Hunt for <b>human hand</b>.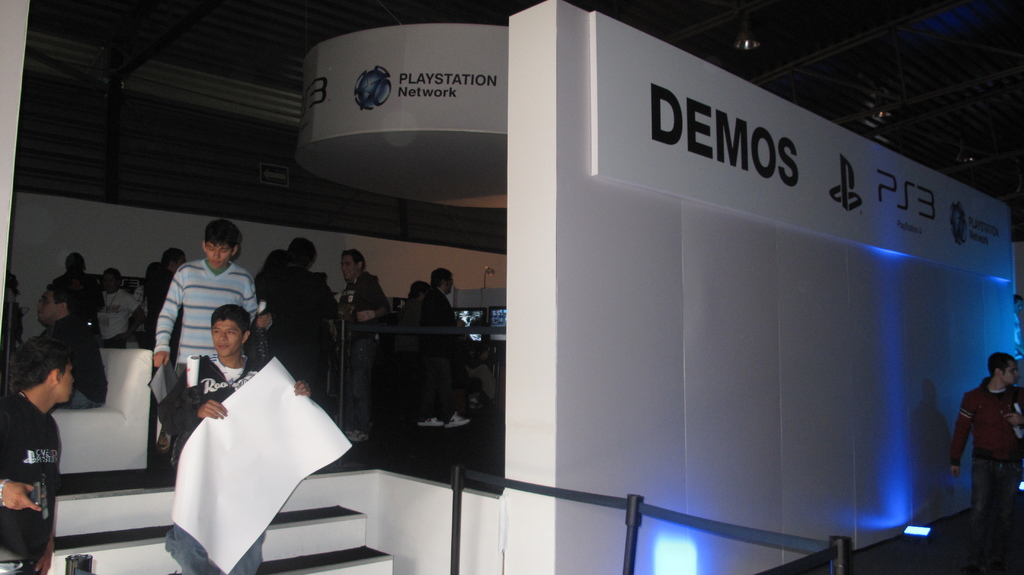
Hunted down at region(153, 349, 172, 369).
